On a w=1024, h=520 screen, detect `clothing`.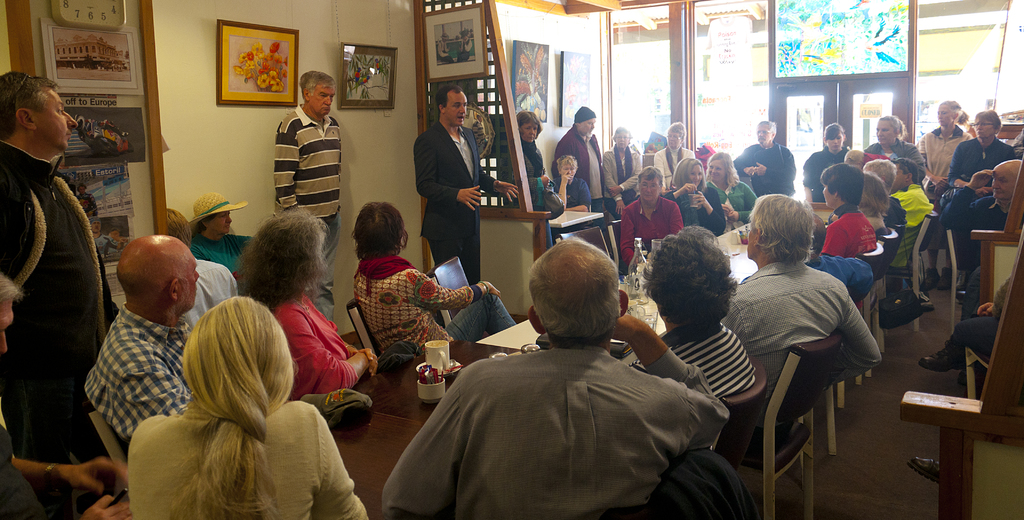
bbox=[602, 149, 641, 199].
